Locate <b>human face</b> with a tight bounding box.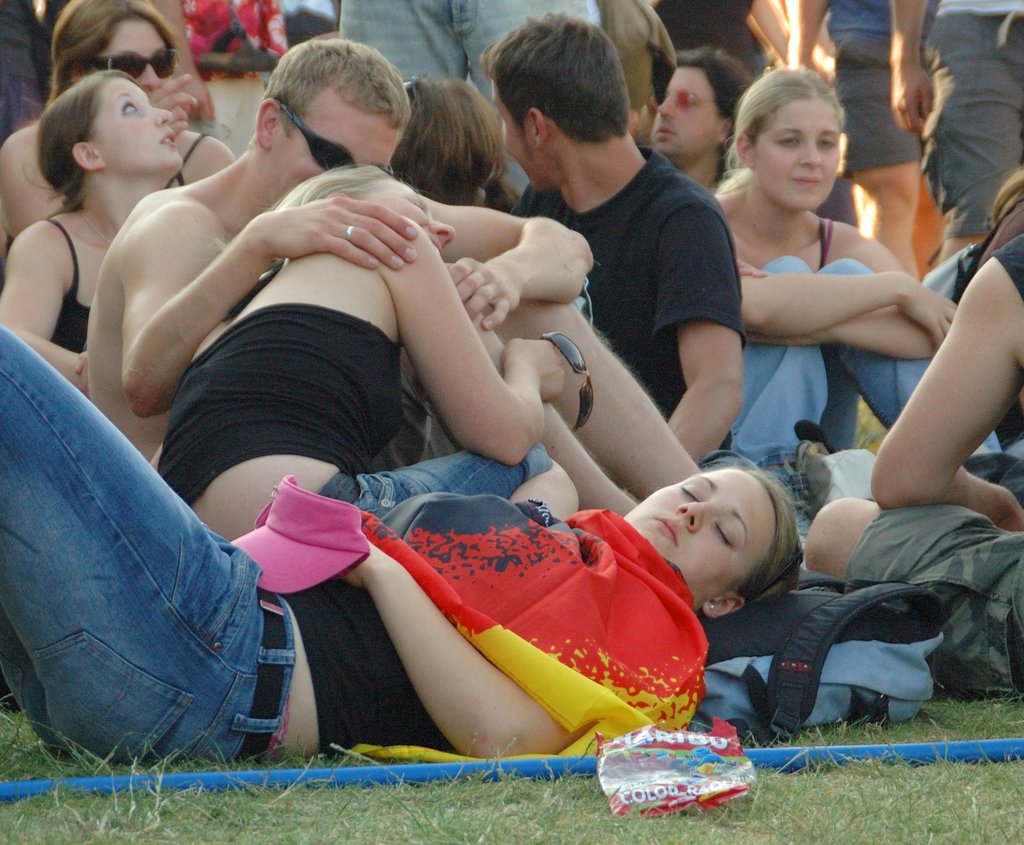
Rect(750, 101, 840, 211).
